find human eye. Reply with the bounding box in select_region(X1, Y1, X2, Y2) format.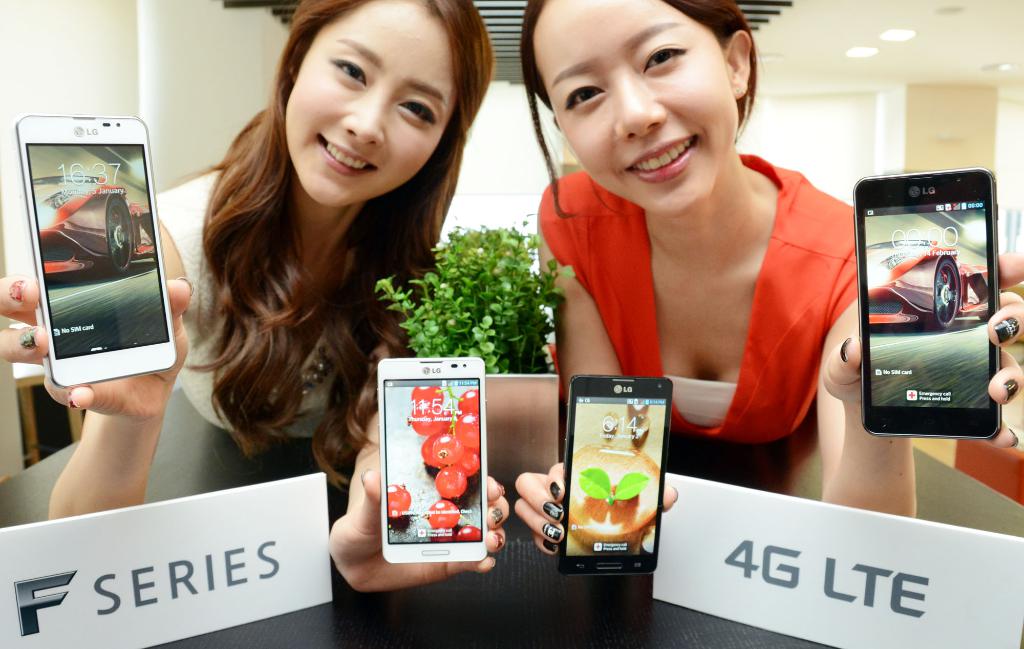
select_region(394, 101, 440, 127).
